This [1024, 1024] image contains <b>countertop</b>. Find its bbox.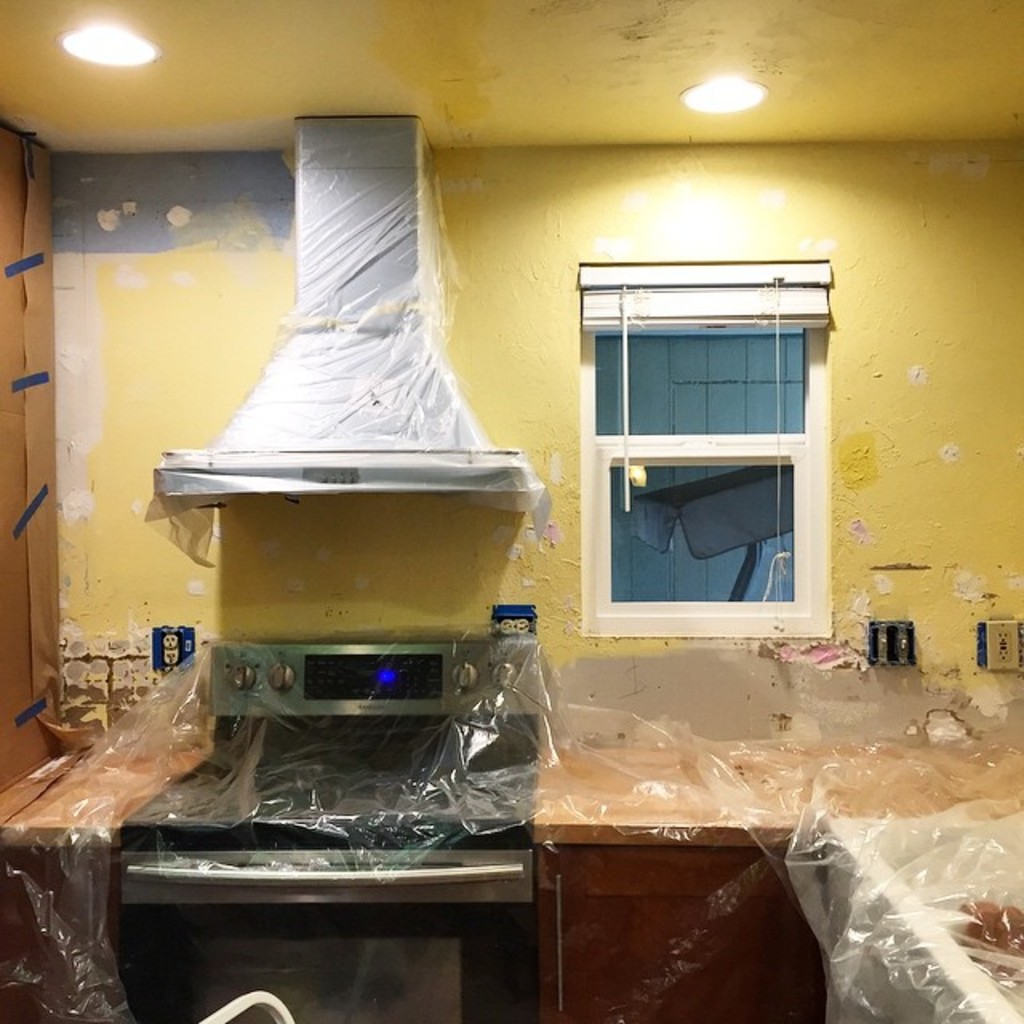
select_region(0, 736, 1021, 1021).
